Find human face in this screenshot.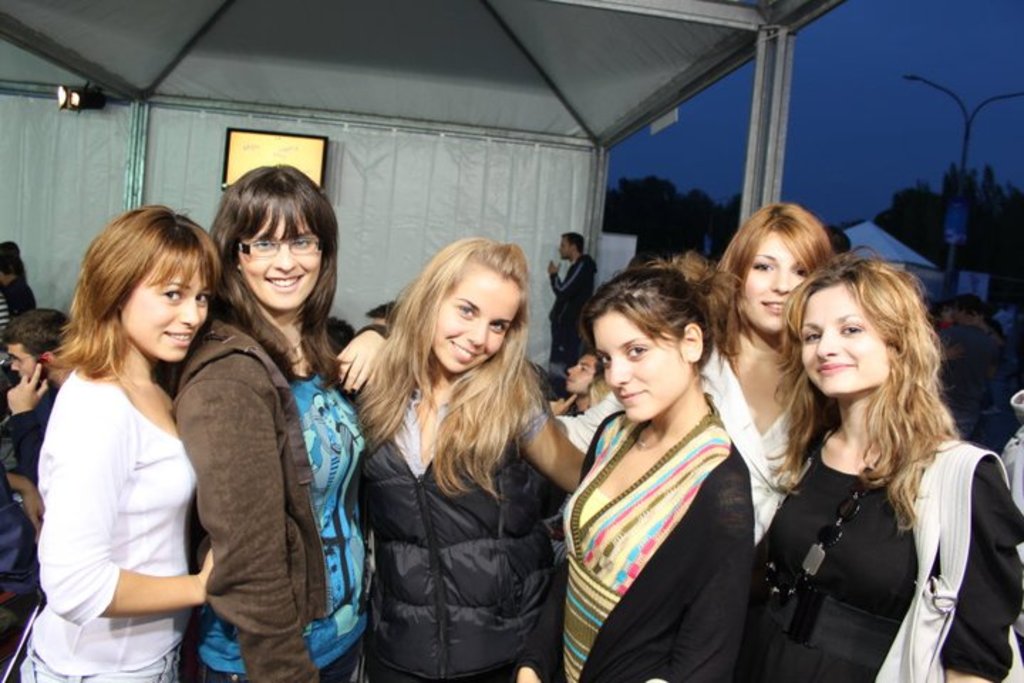
The bounding box for human face is {"left": 115, "top": 253, "right": 212, "bottom": 359}.
